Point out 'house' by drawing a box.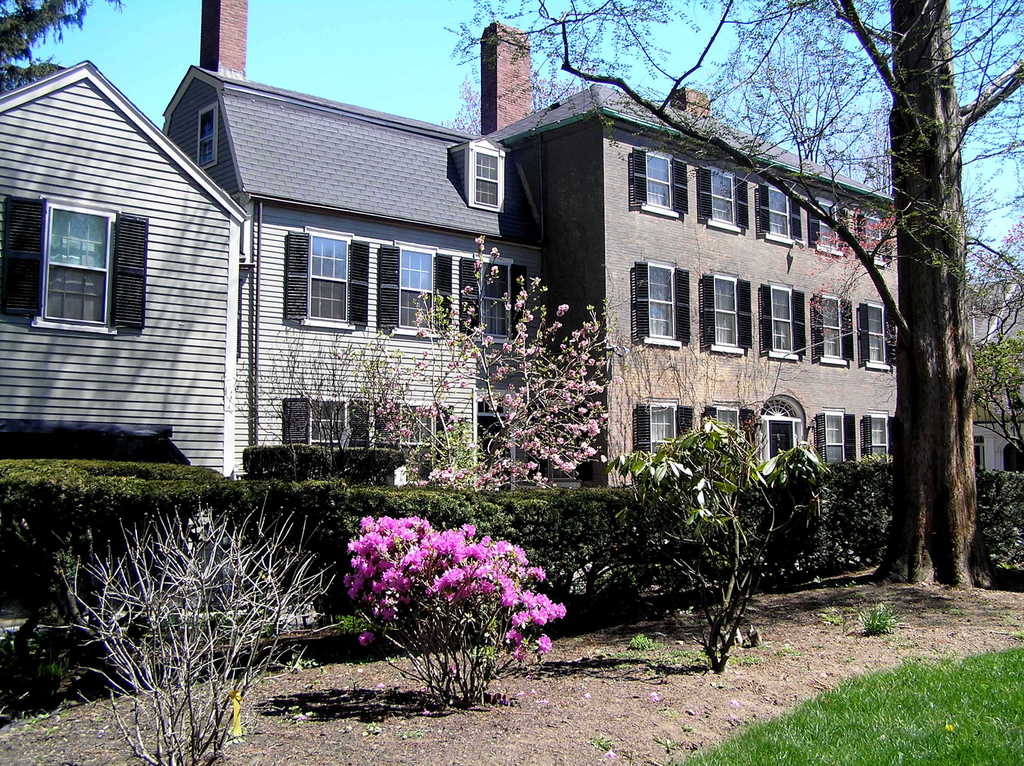
Rect(0, 58, 248, 481).
